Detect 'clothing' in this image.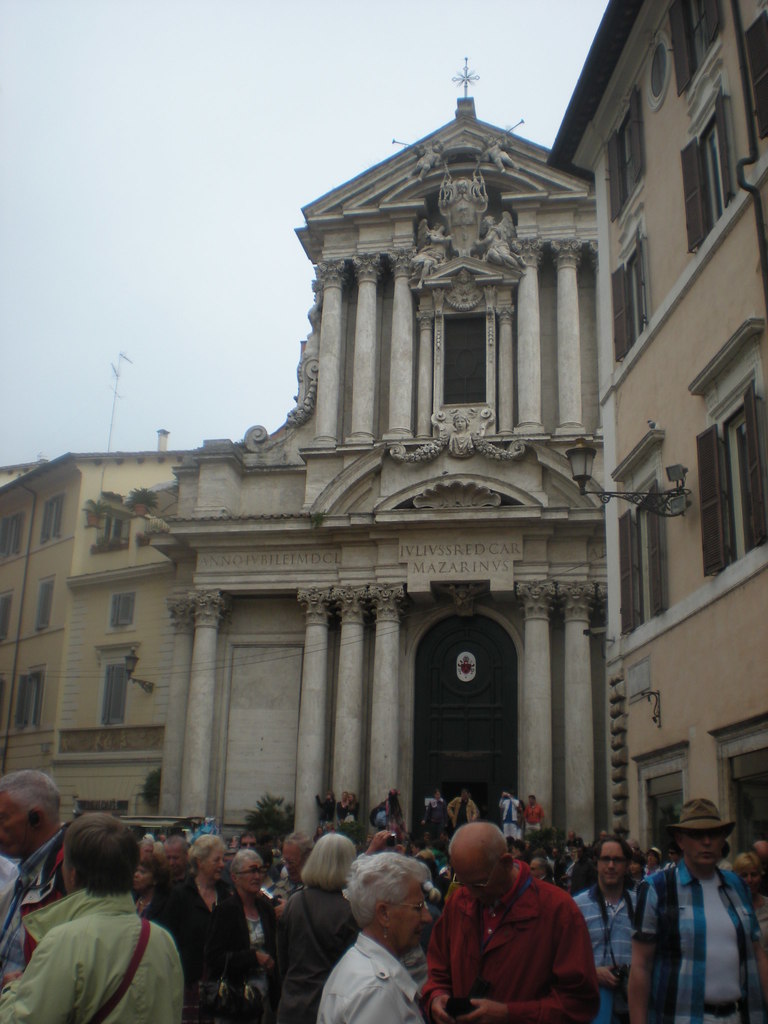
Detection: bbox(420, 853, 604, 1020).
